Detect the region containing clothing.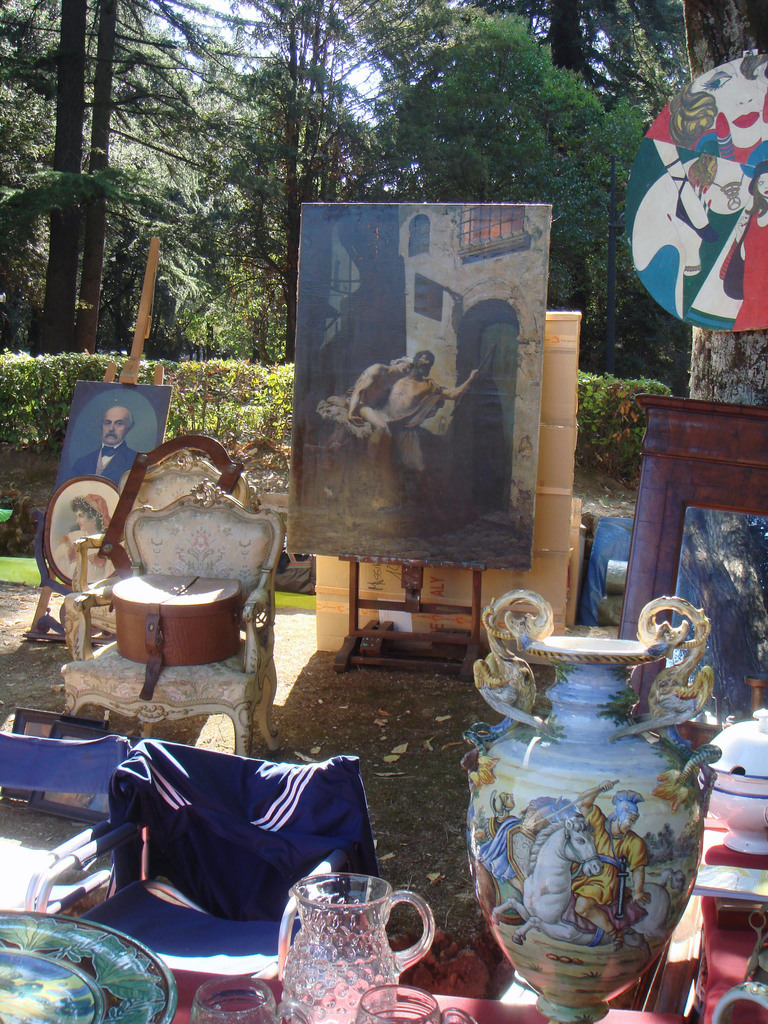
{"left": 729, "top": 213, "right": 767, "bottom": 326}.
